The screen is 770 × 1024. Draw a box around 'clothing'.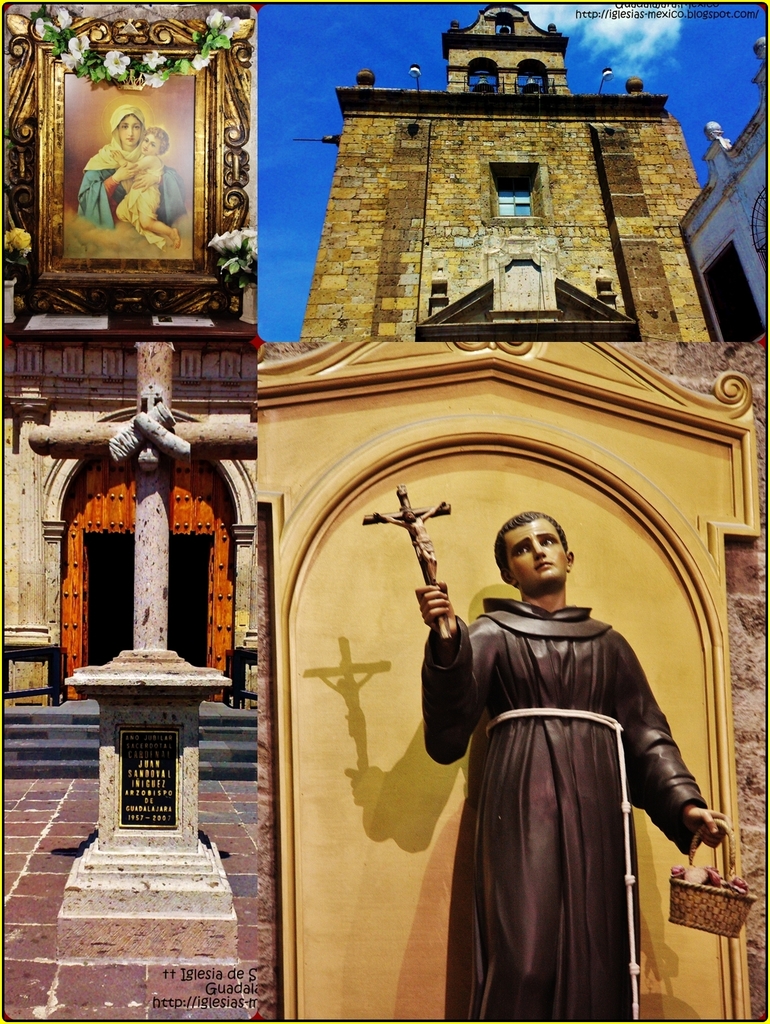
112,158,164,249.
